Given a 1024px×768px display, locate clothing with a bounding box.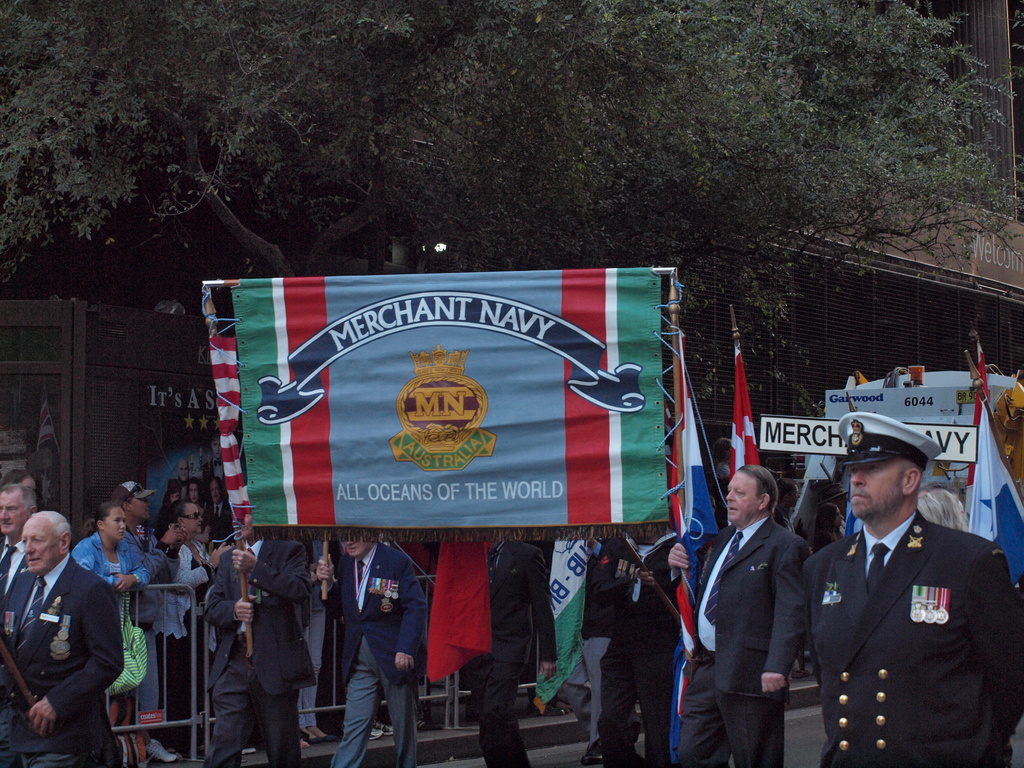
Located: left=71, top=527, right=149, bottom=715.
